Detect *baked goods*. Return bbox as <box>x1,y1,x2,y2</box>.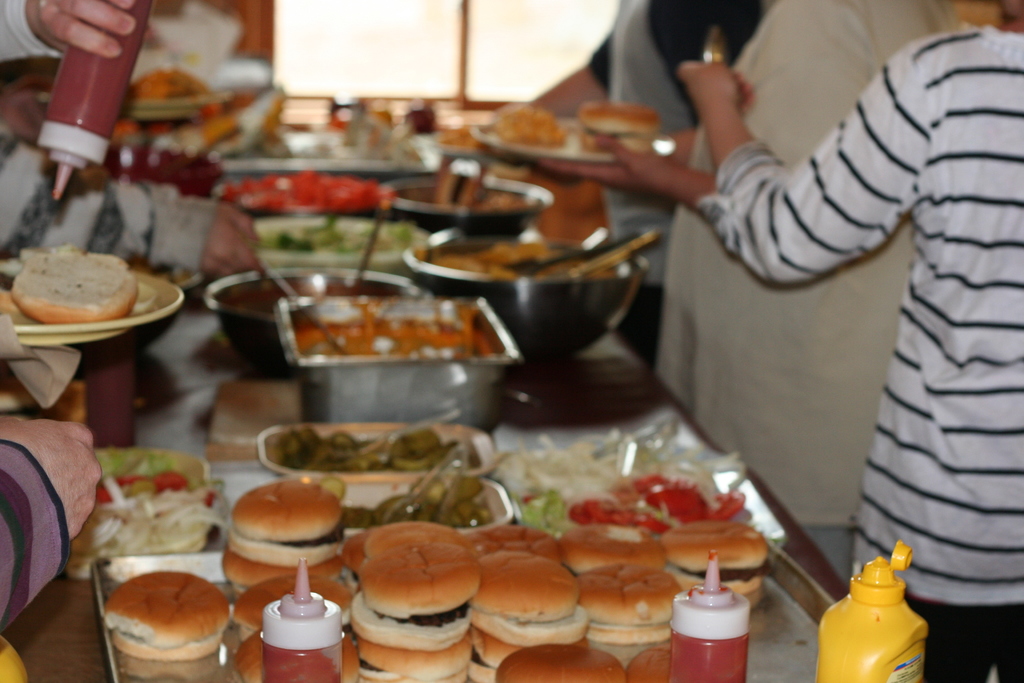
<box>358,539,475,618</box>.
